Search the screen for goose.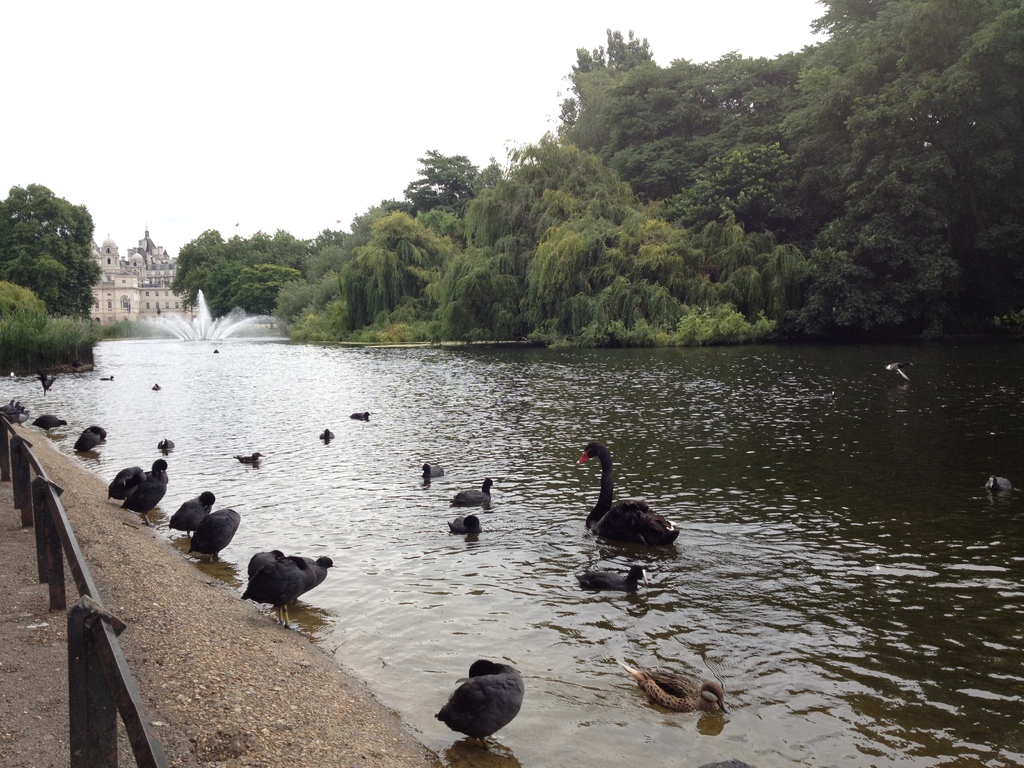
Found at rect(98, 372, 115, 383).
